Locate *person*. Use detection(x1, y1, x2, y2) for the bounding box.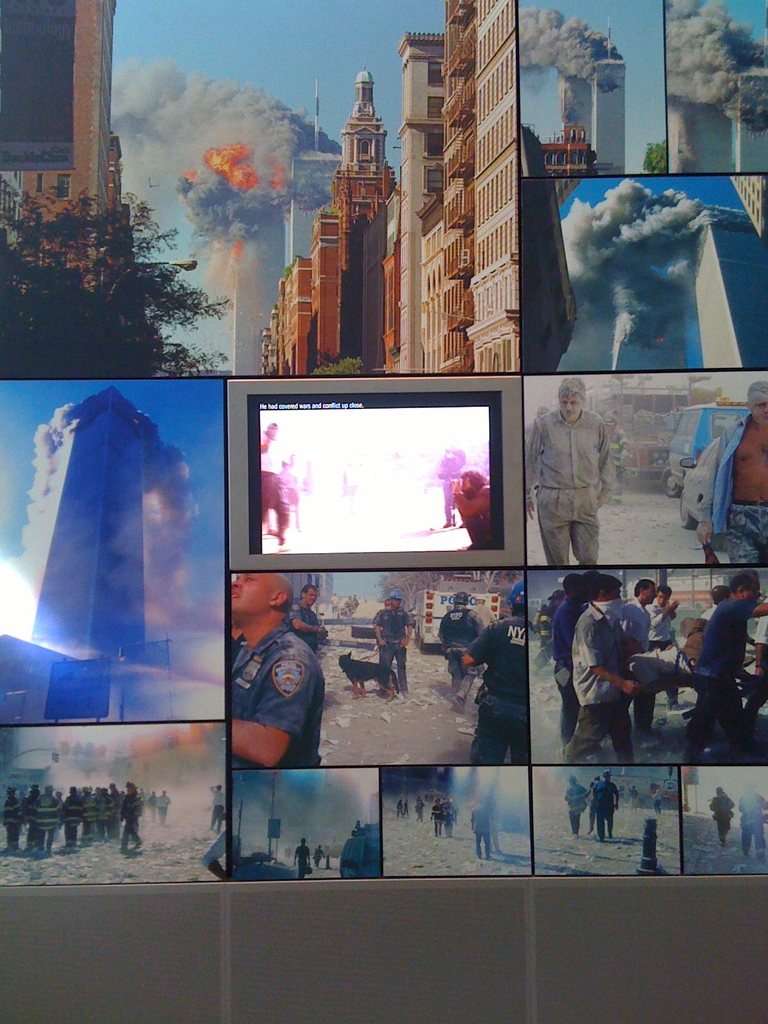
detection(724, 779, 767, 860).
